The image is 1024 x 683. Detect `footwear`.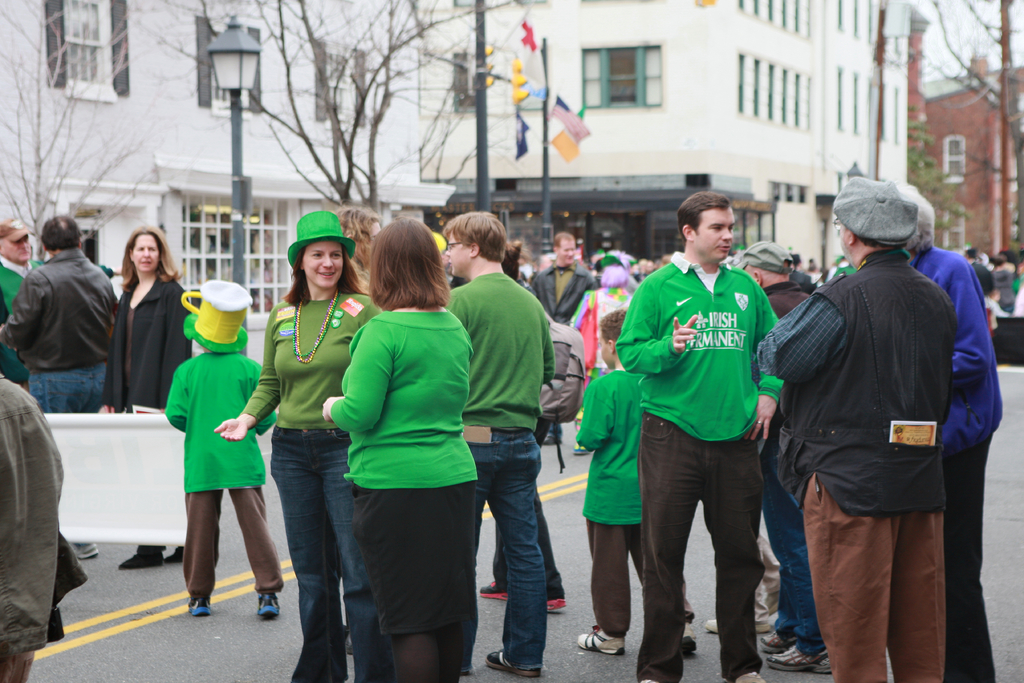
Detection: 122/543/177/570.
